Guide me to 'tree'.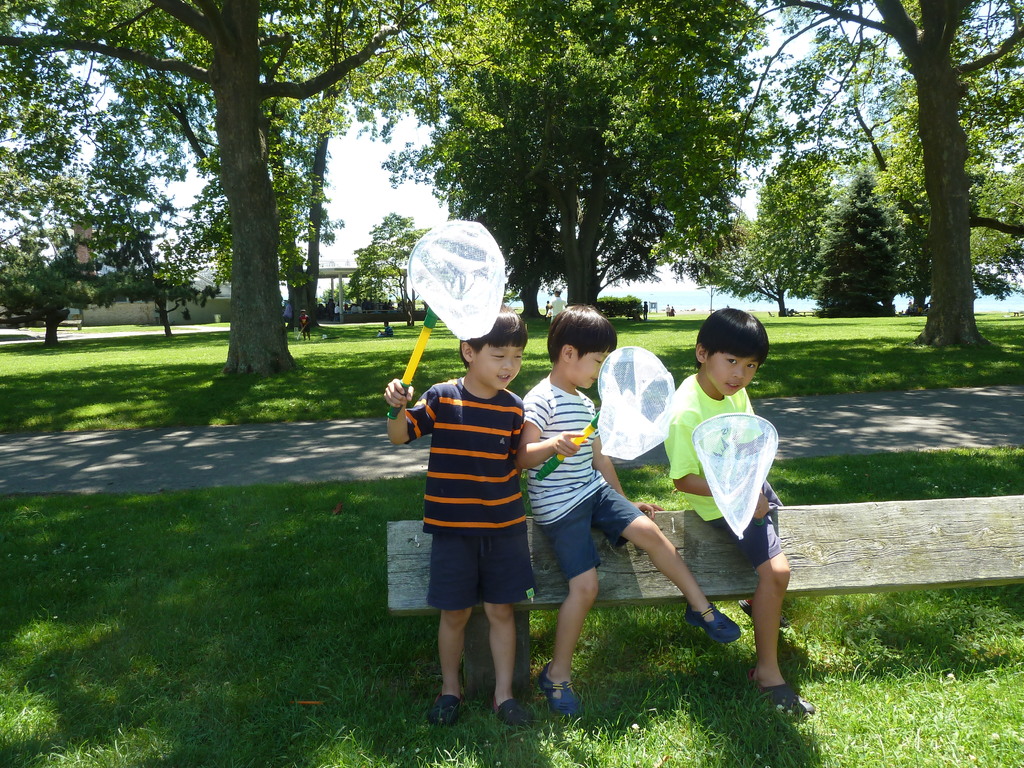
Guidance: box(668, 160, 808, 315).
